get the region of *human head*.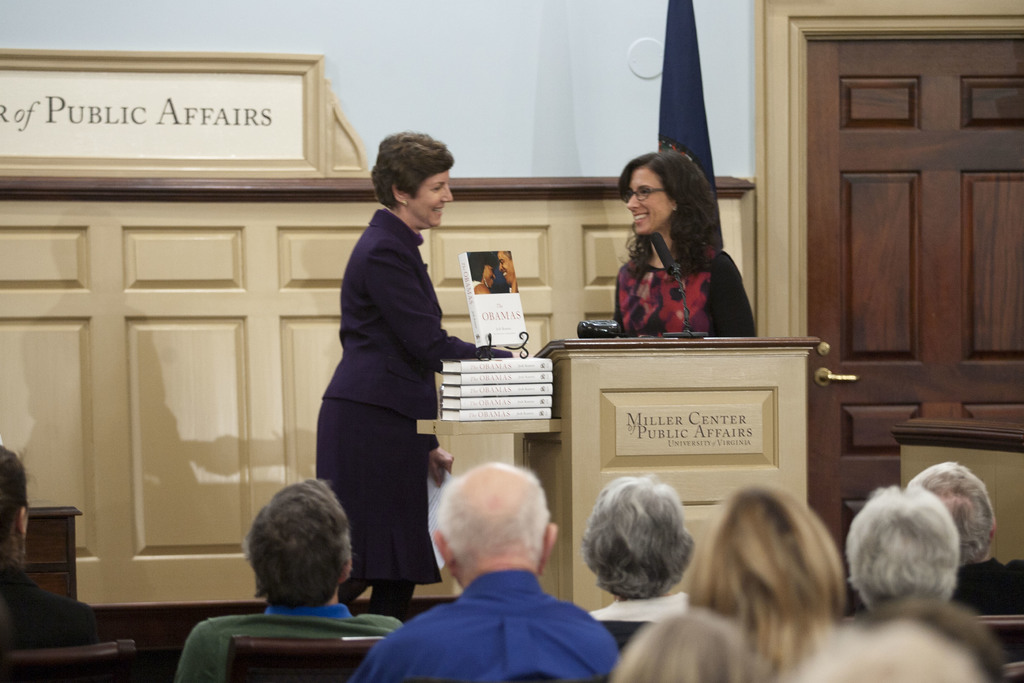
bbox(616, 149, 712, 237).
